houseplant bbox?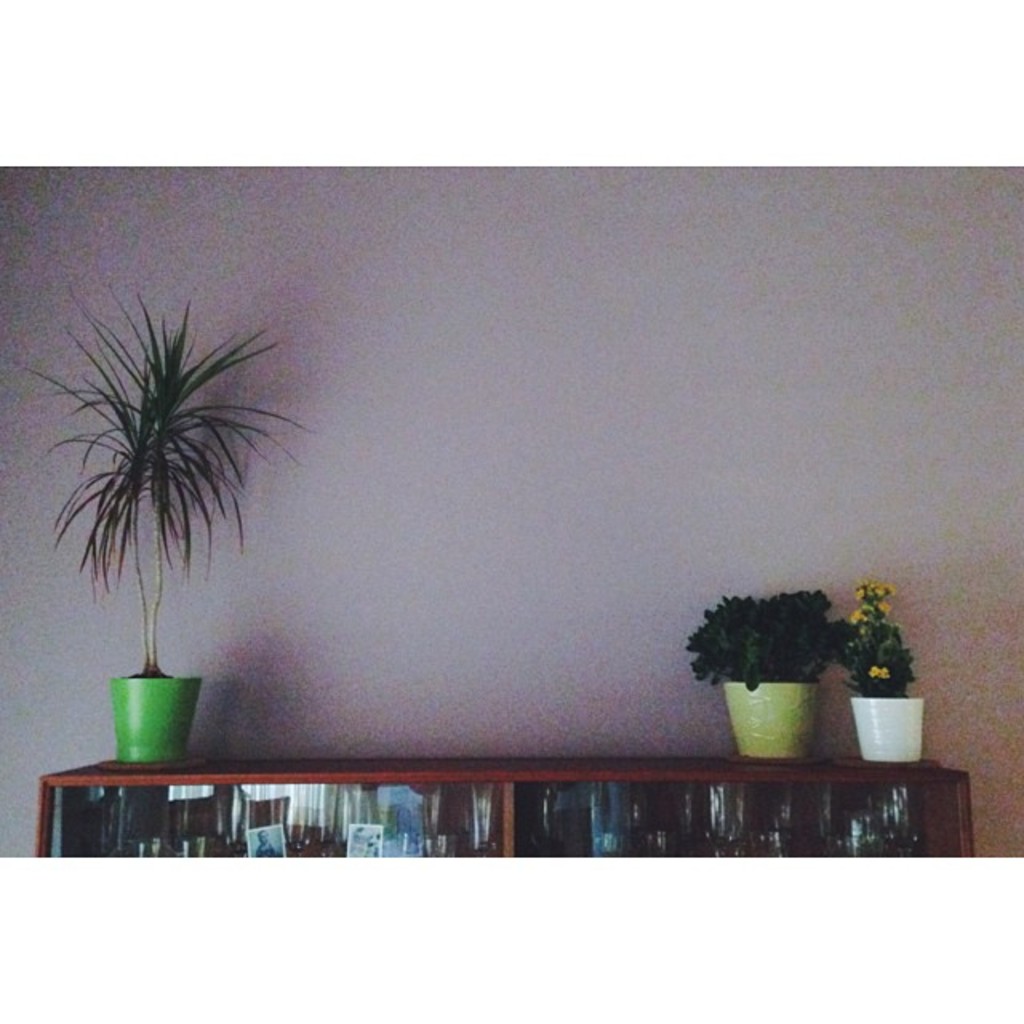
bbox=[834, 570, 928, 763]
